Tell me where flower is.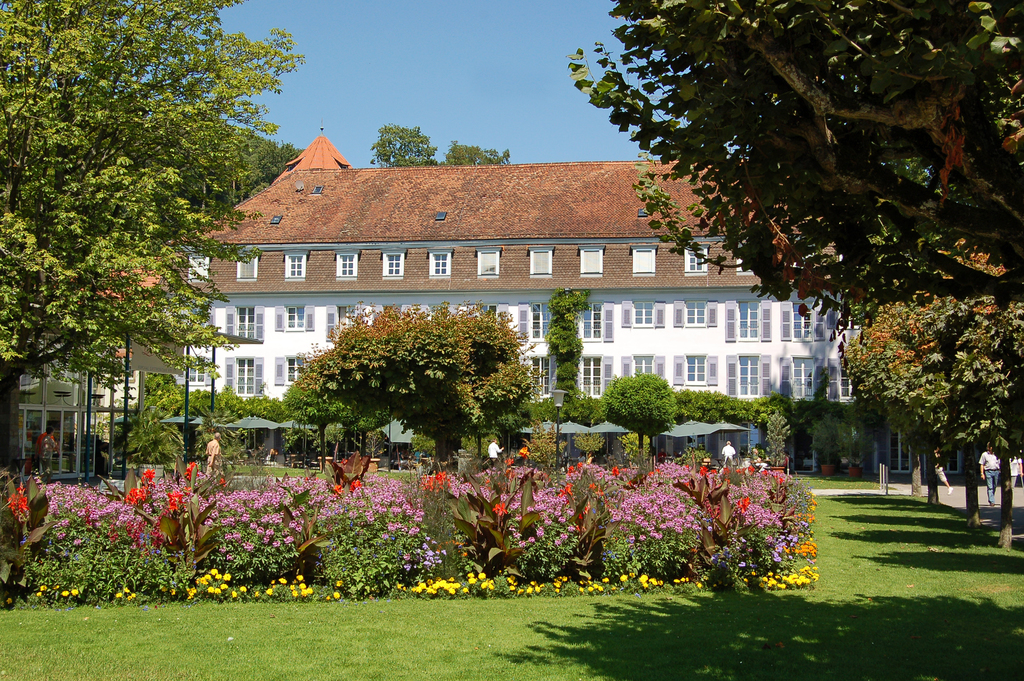
flower is at x1=124 y1=587 x2=129 y2=591.
